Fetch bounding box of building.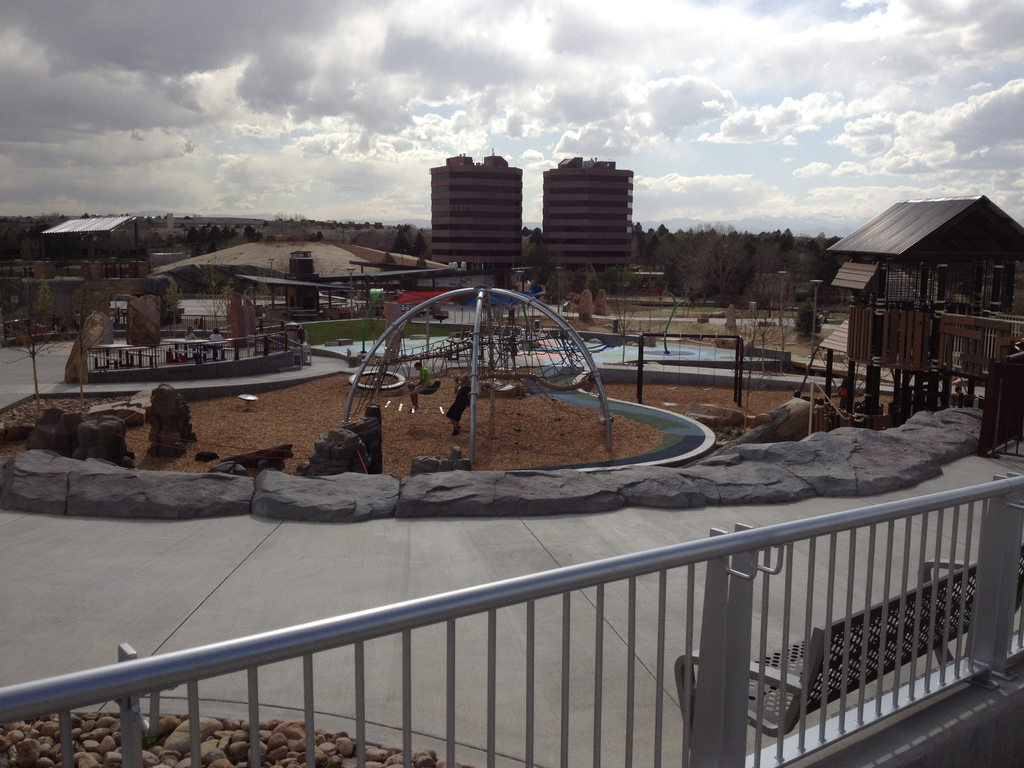
Bbox: 826,193,1023,388.
